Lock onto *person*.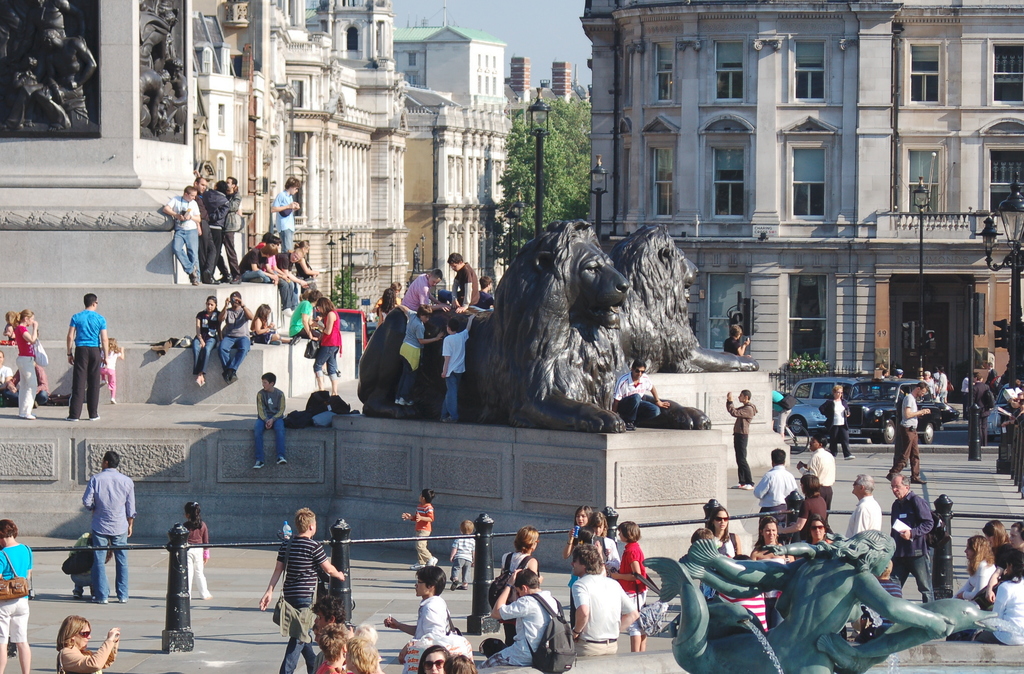
Locked: pyautogui.locateOnScreen(1015, 510, 1023, 559).
